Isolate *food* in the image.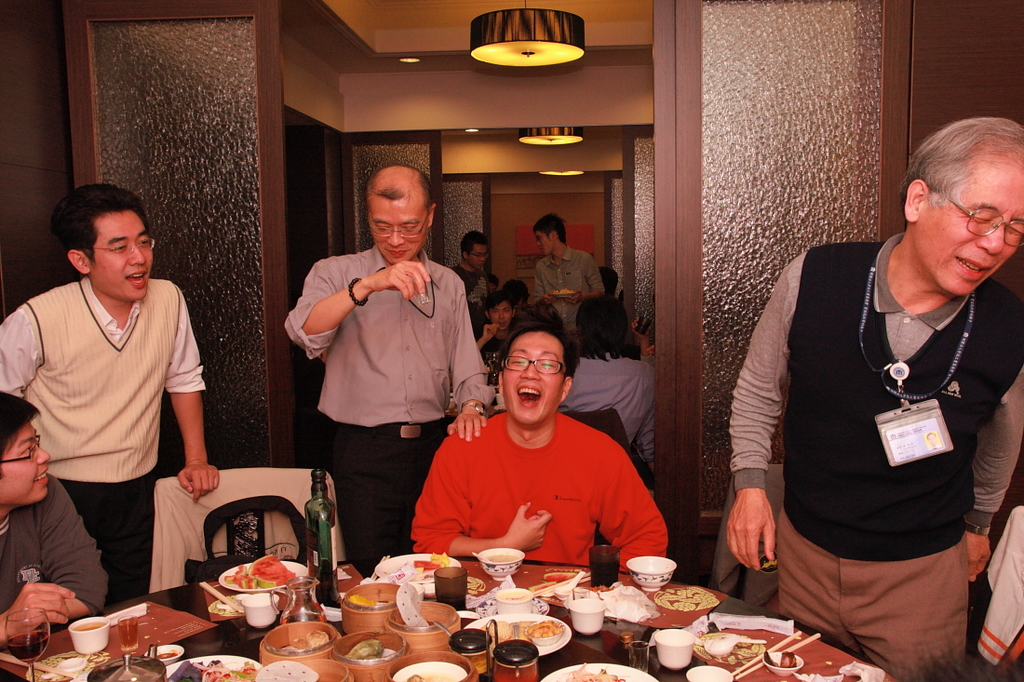
Isolated region: <region>530, 618, 571, 643</region>.
